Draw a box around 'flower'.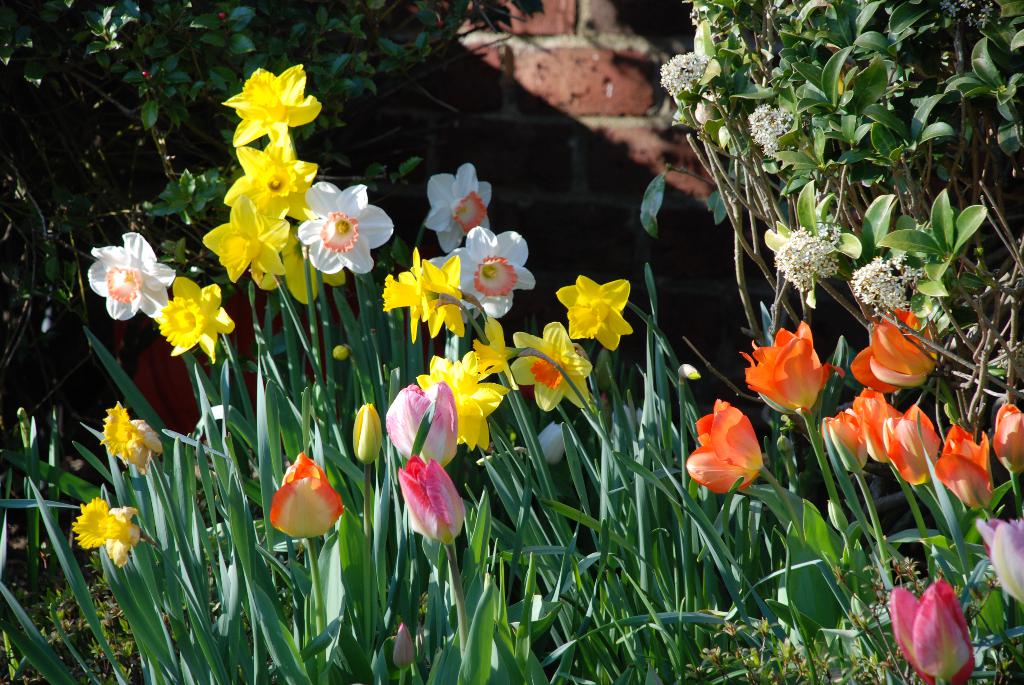
72/500/144/571.
